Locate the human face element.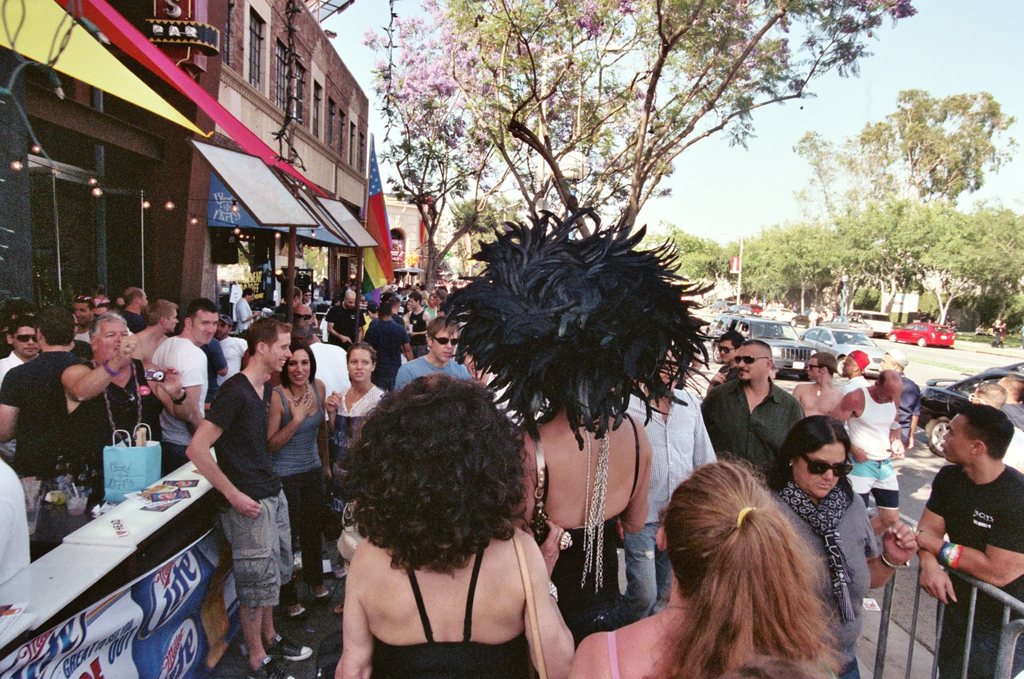
Element bbox: (left=268, top=334, right=286, bottom=375).
